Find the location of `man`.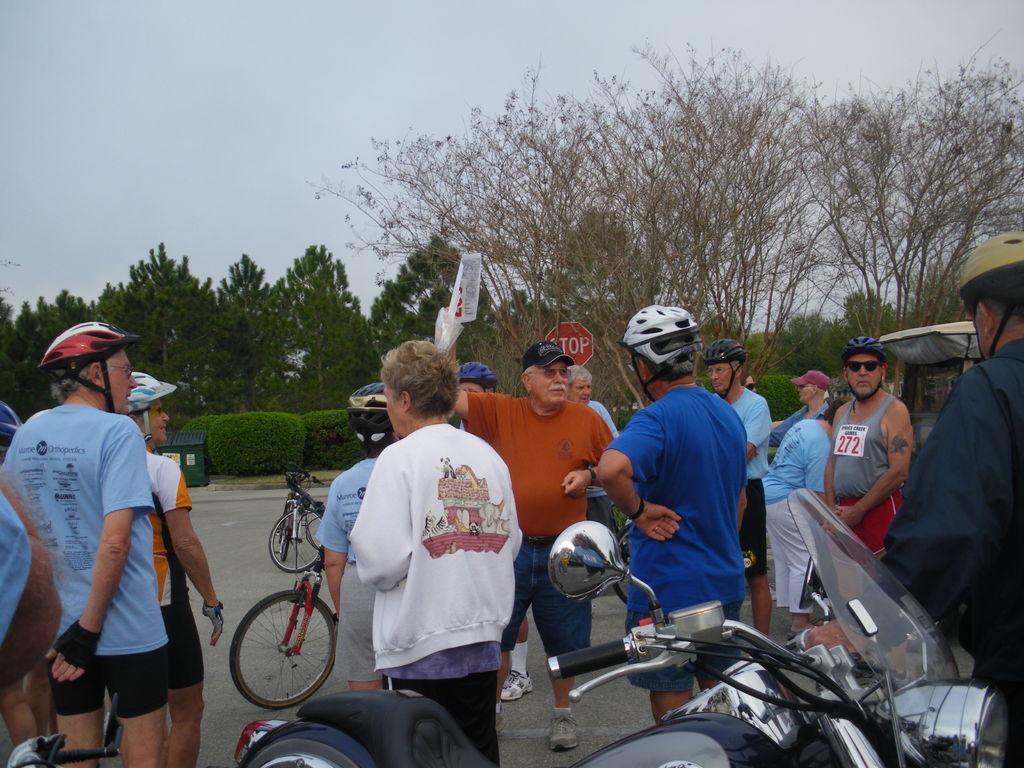
Location: locate(700, 337, 772, 637).
